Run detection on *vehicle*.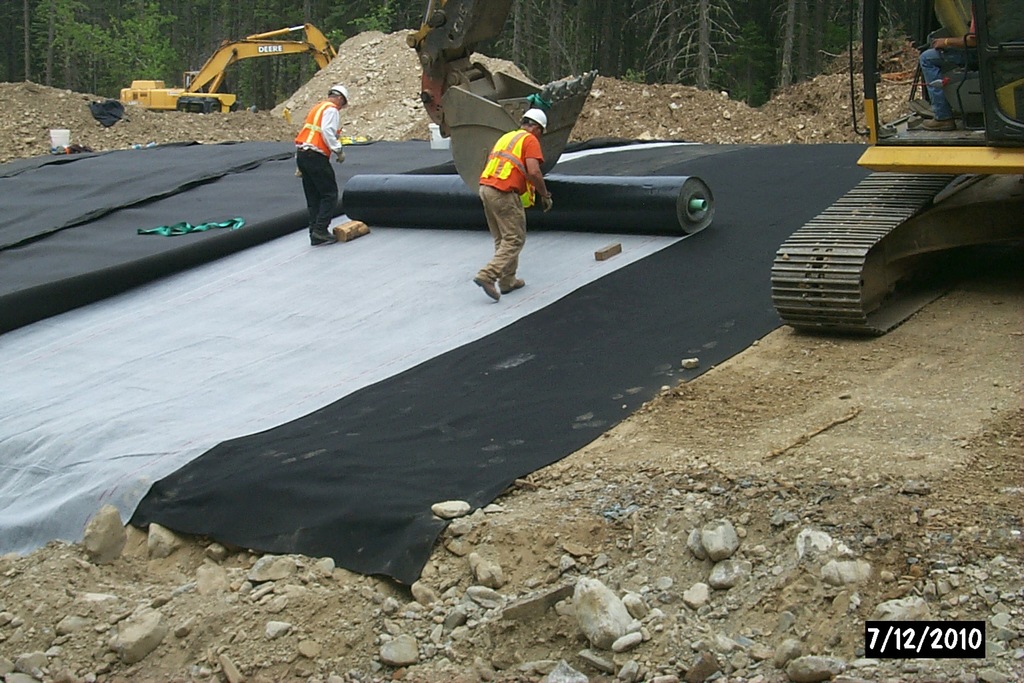
Result: (left=121, top=18, right=337, bottom=115).
